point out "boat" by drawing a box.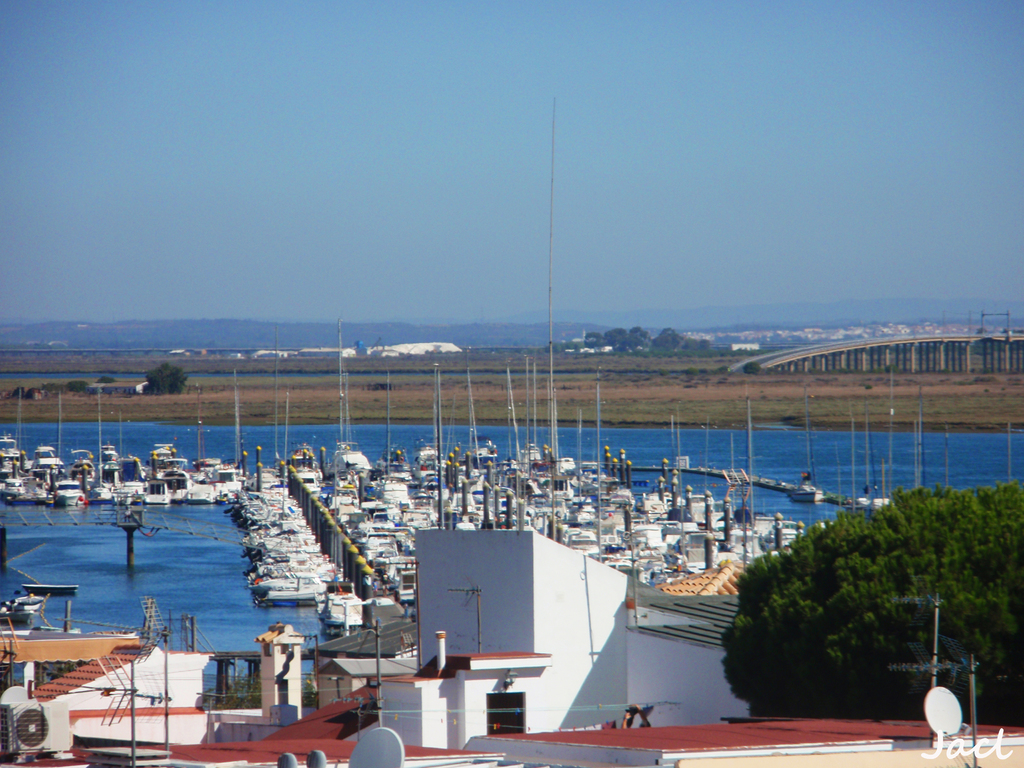
x1=145 y1=446 x2=187 y2=509.
